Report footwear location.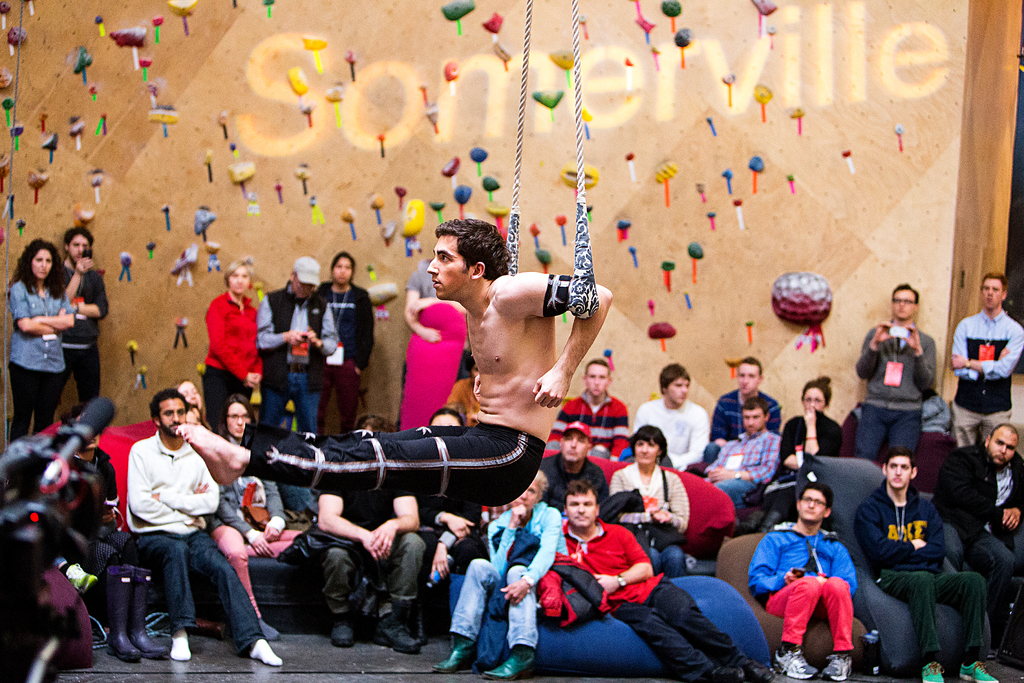
Report: {"left": 109, "top": 570, "right": 141, "bottom": 664}.
